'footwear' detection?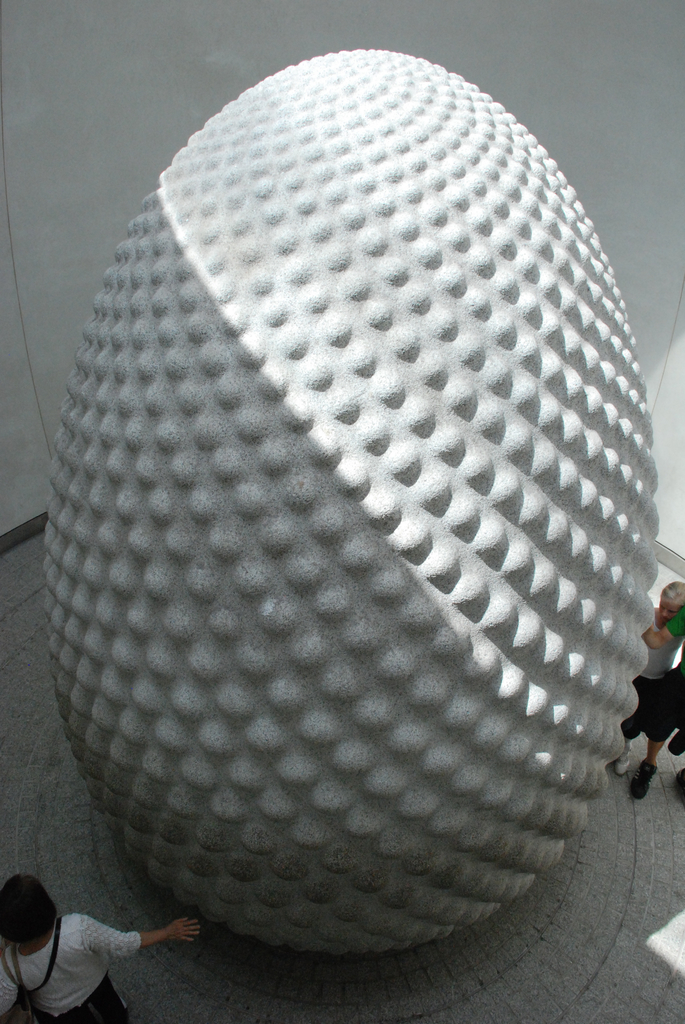
{"left": 633, "top": 764, "right": 659, "bottom": 802}
